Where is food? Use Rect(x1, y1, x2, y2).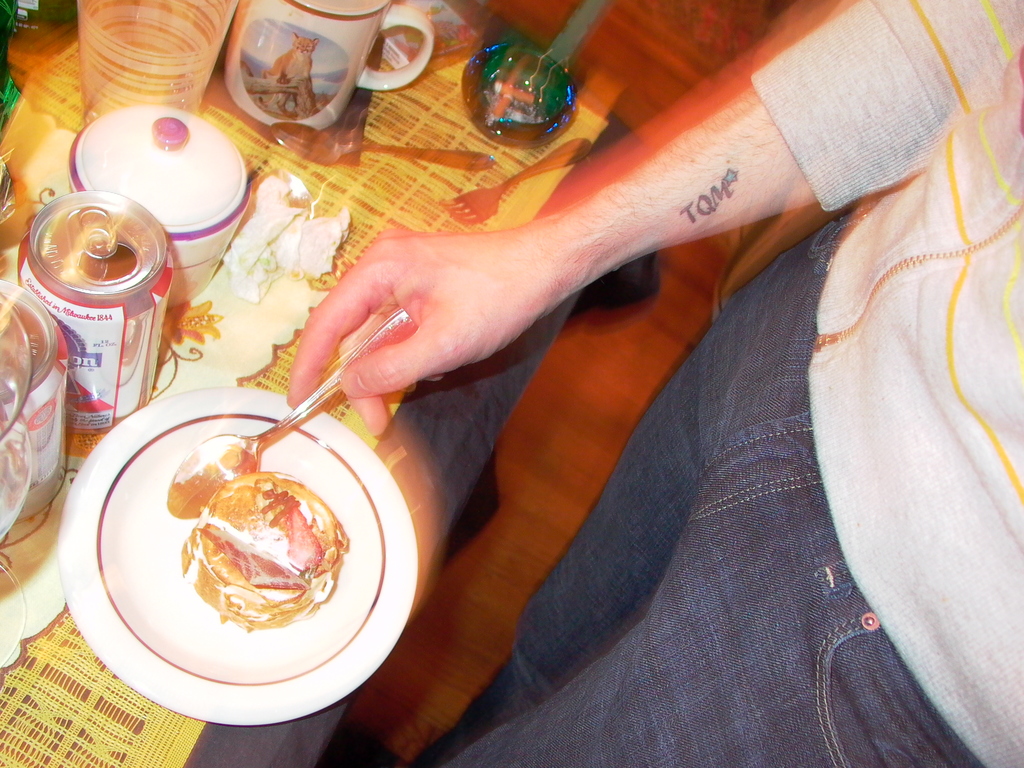
Rect(158, 442, 343, 645).
